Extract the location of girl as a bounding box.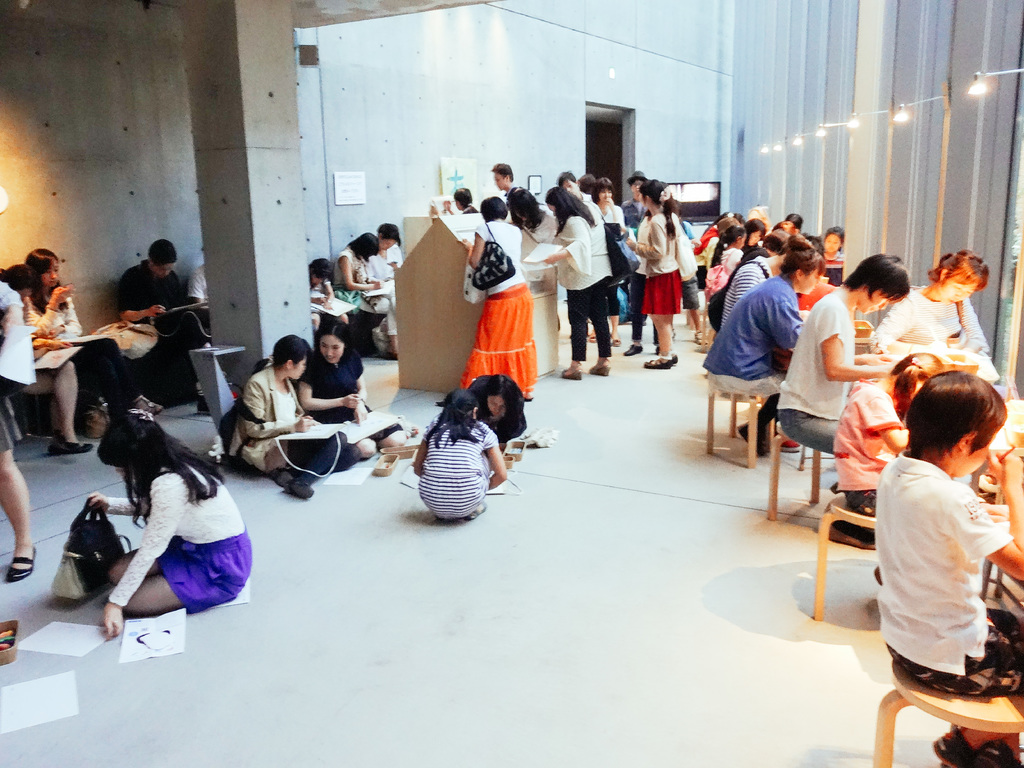
(left=305, top=324, right=417, bottom=464).
